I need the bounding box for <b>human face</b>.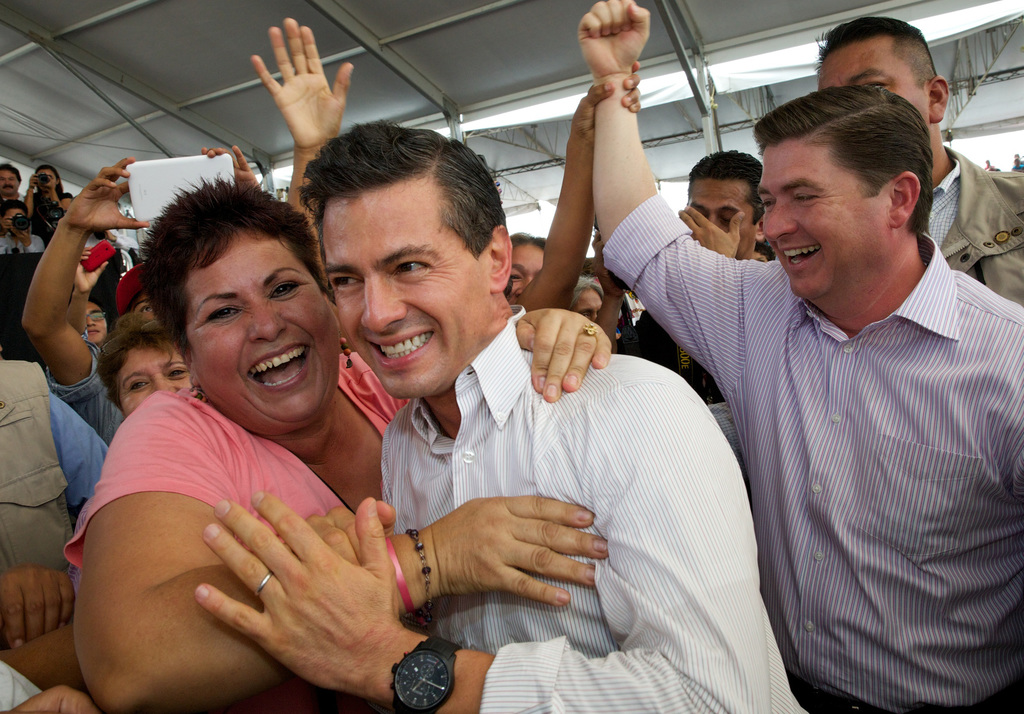
Here it is: 819/37/931/120.
